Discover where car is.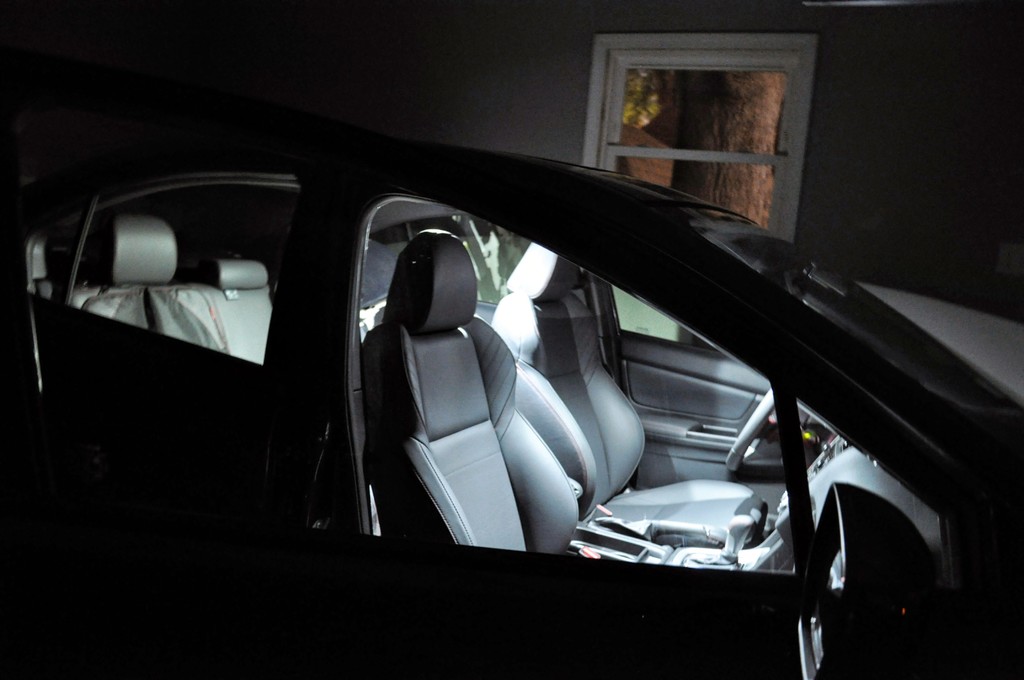
Discovered at [13,90,987,654].
